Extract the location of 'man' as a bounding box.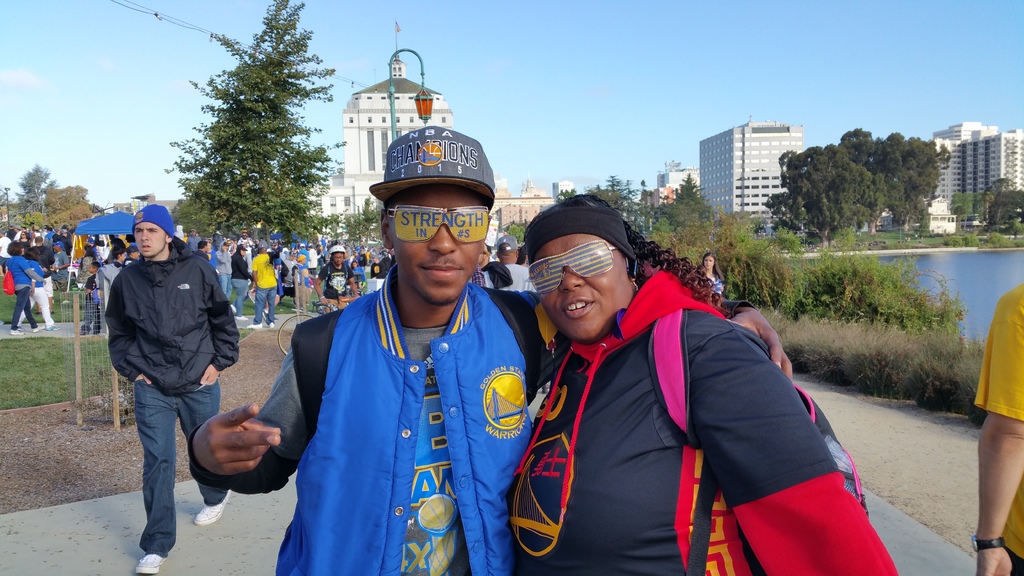
select_region(183, 225, 200, 254).
